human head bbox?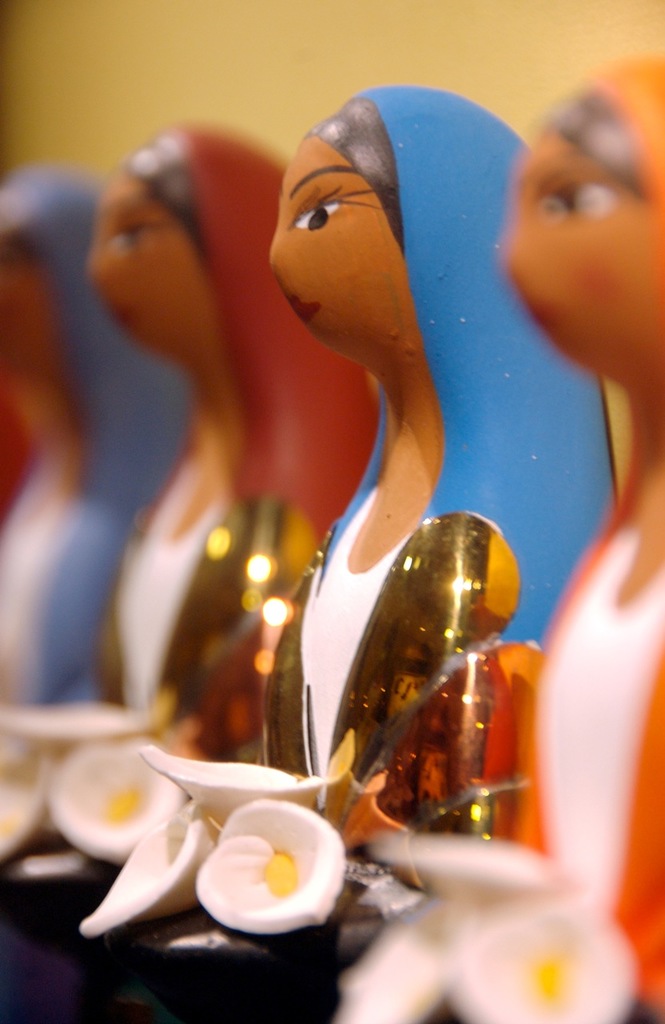
select_region(259, 130, 407, 386)
